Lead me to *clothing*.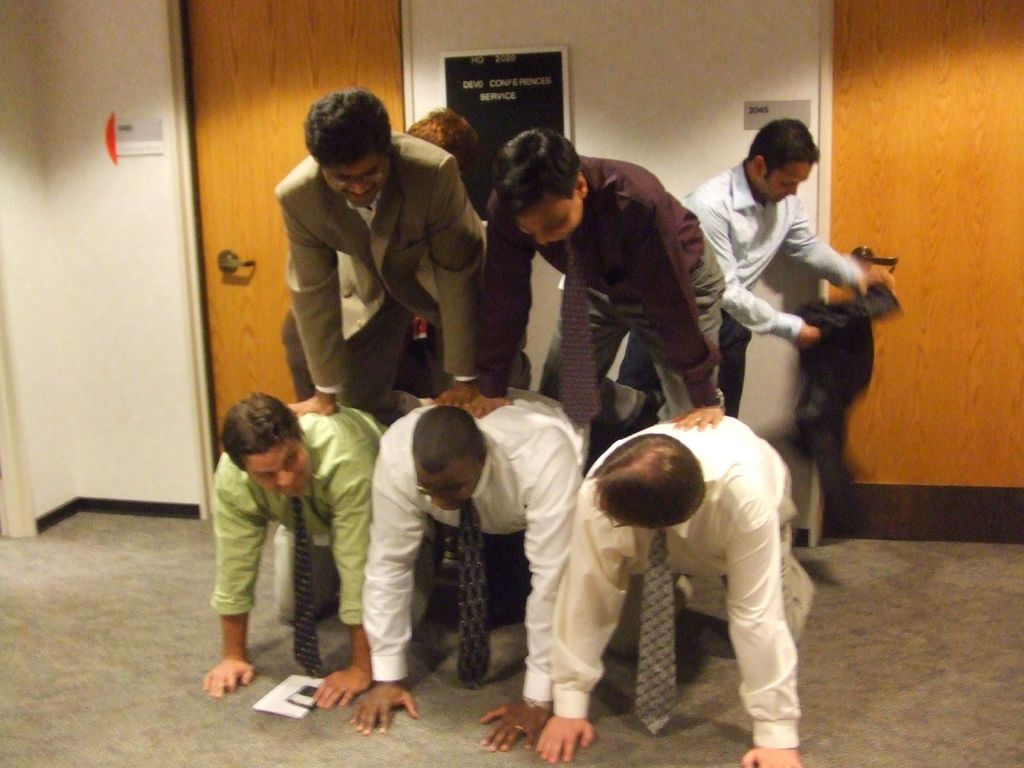
Lead to select_region(264, 125, 463, 420).
